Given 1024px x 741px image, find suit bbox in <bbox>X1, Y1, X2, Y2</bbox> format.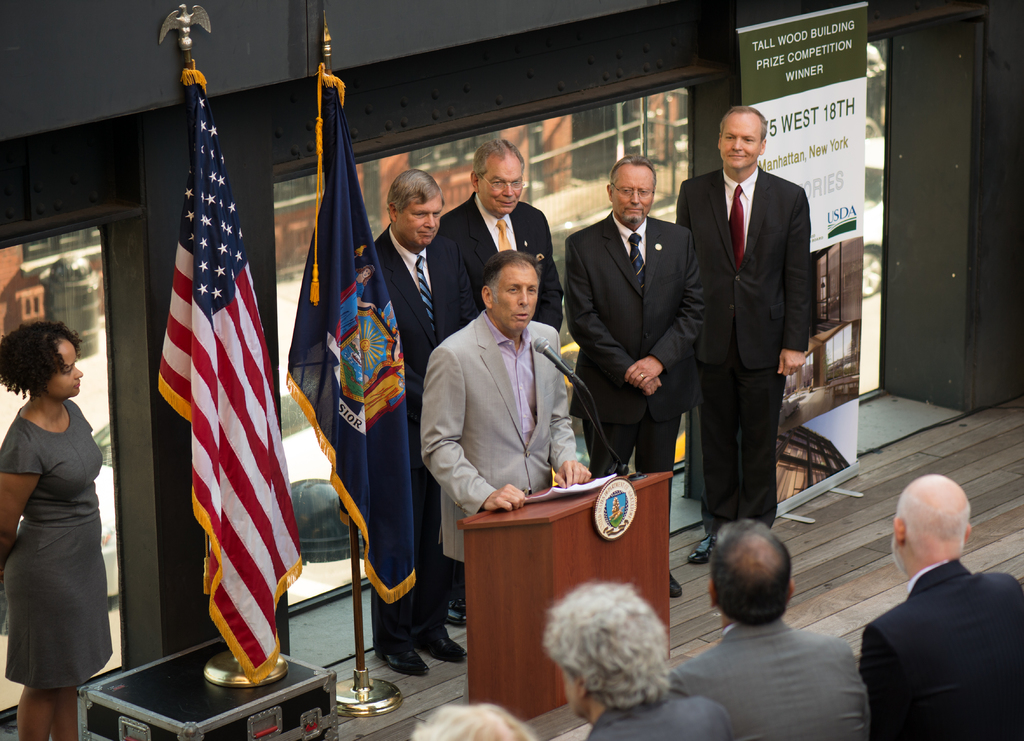
<bbox>564, 208, 712, 556</bbox>.
